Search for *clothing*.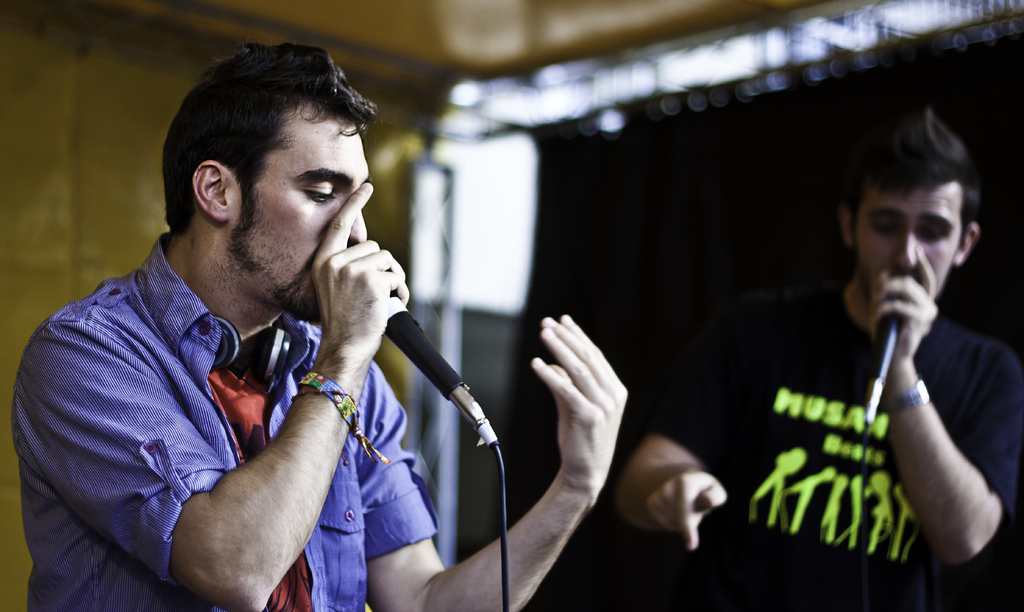
Found at x1=643 y1=283 x2=1023 y2=611.
